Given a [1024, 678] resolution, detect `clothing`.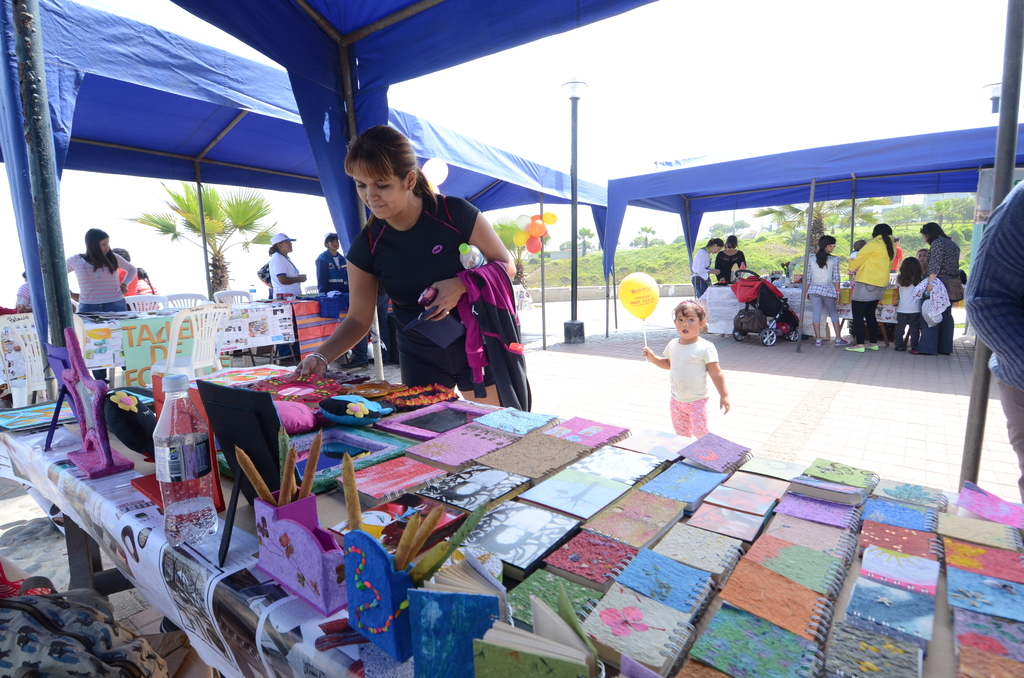
915:272:950:327.
